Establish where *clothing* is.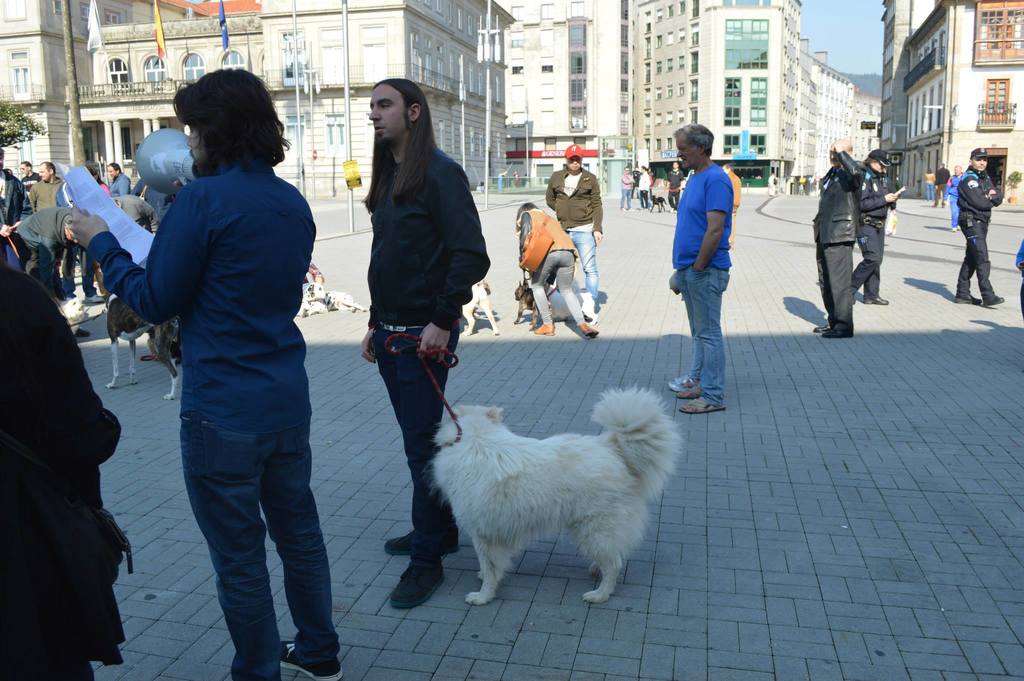
Established at bbox=(724, 166, 740, 213).
